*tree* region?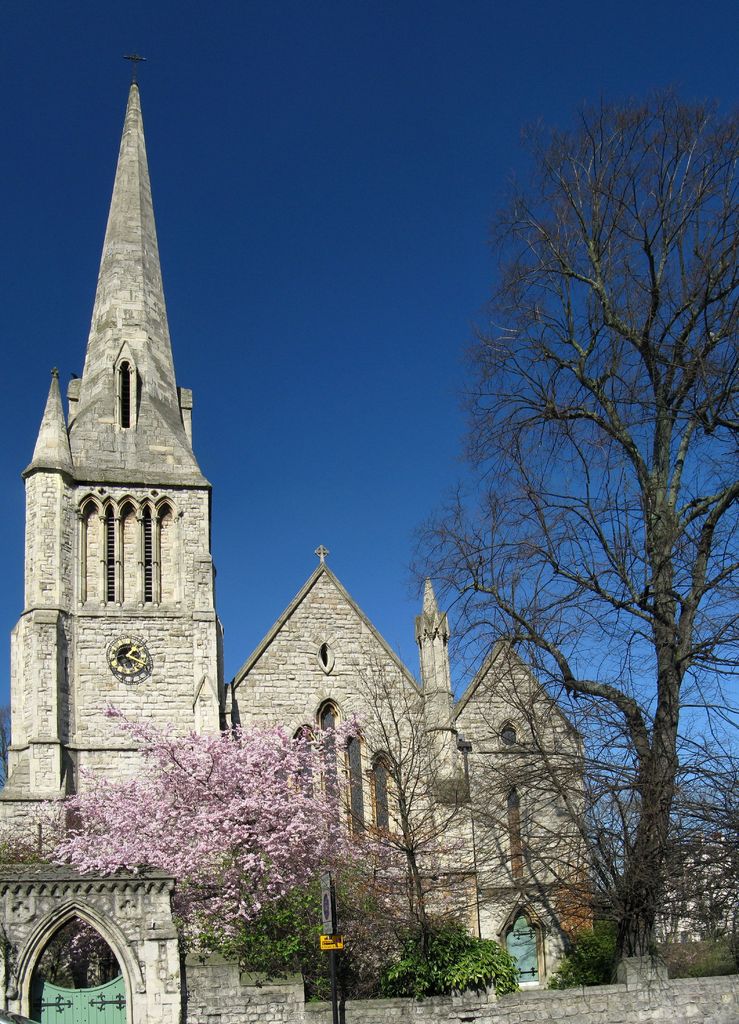
rect(375, 63, 722, 988)
